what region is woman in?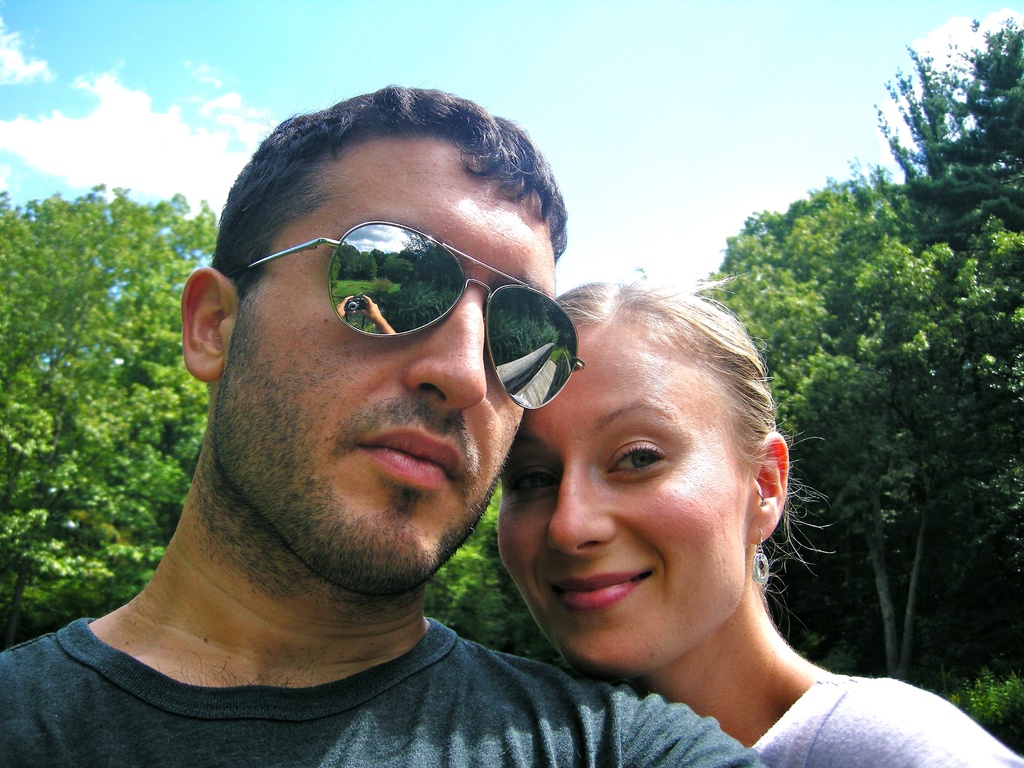
x1=352 y1=176 x2=940 y2=765.
